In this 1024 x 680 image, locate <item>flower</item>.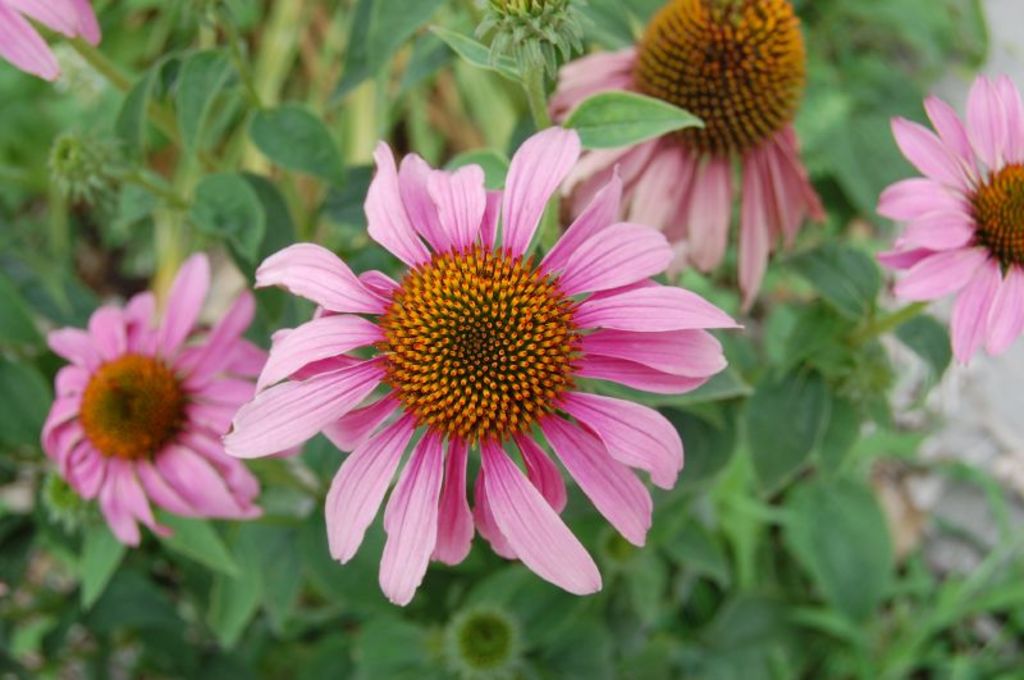
Bounding box: {"left": 882, "top": 72, "right": 1023, "bottom": 361}.
